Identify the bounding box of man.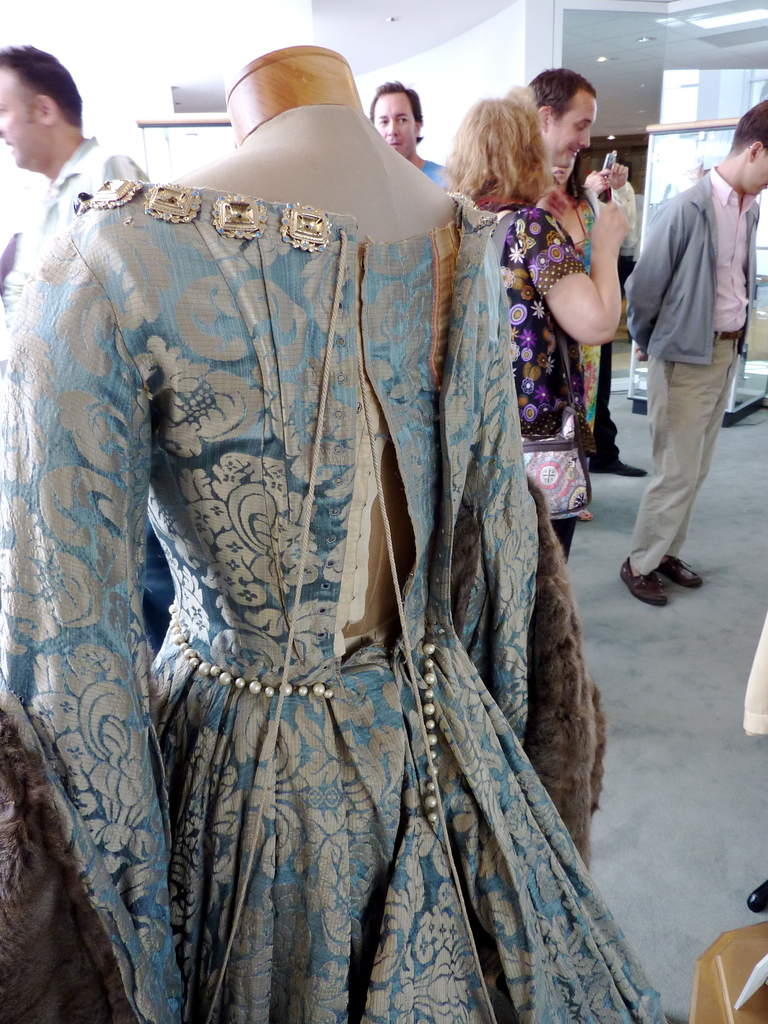
0 40 167 264.
